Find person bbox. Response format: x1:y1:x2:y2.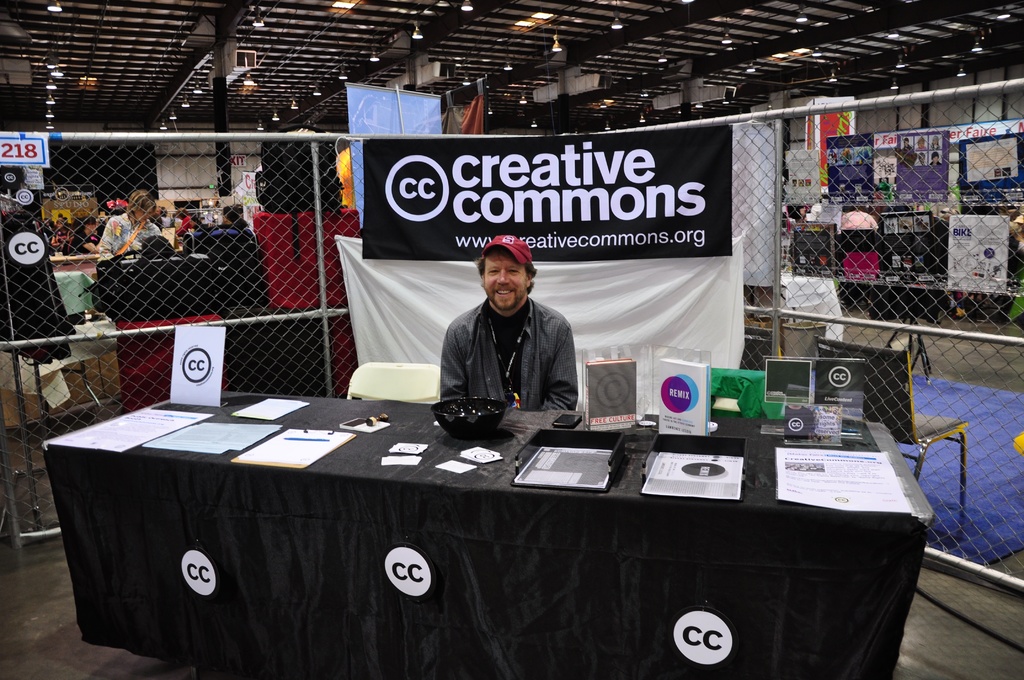
842:204:877:234.
